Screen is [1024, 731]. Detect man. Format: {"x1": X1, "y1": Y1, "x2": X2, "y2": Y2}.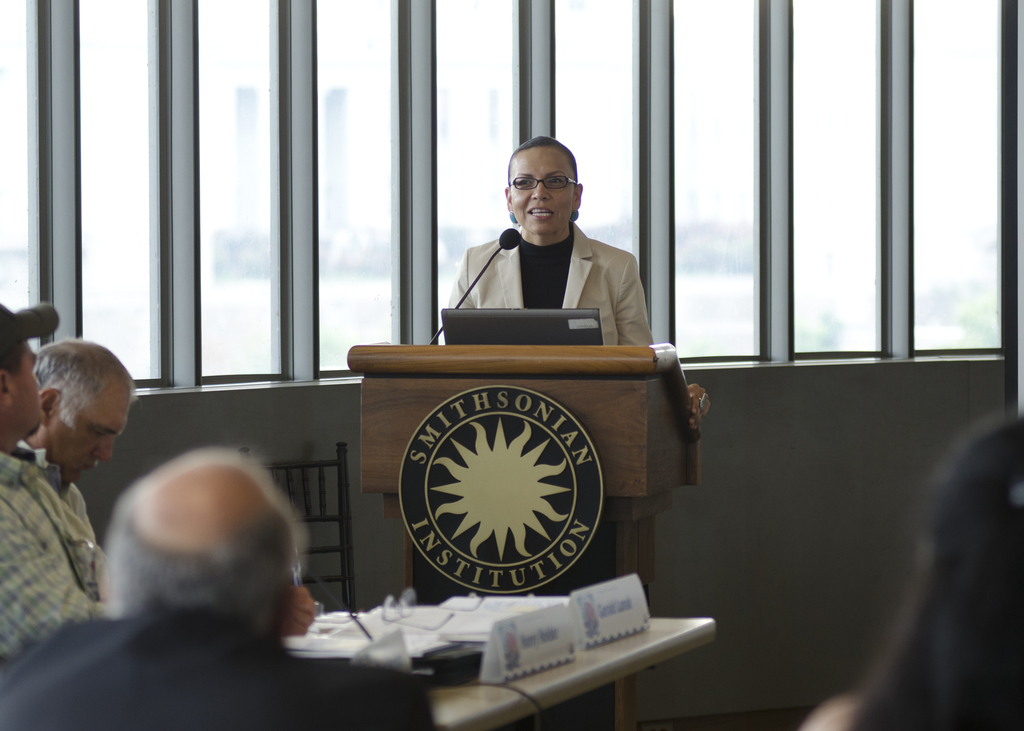
{"x1": 0, "y1": 446, "x2": 449, "y2": 730}.
